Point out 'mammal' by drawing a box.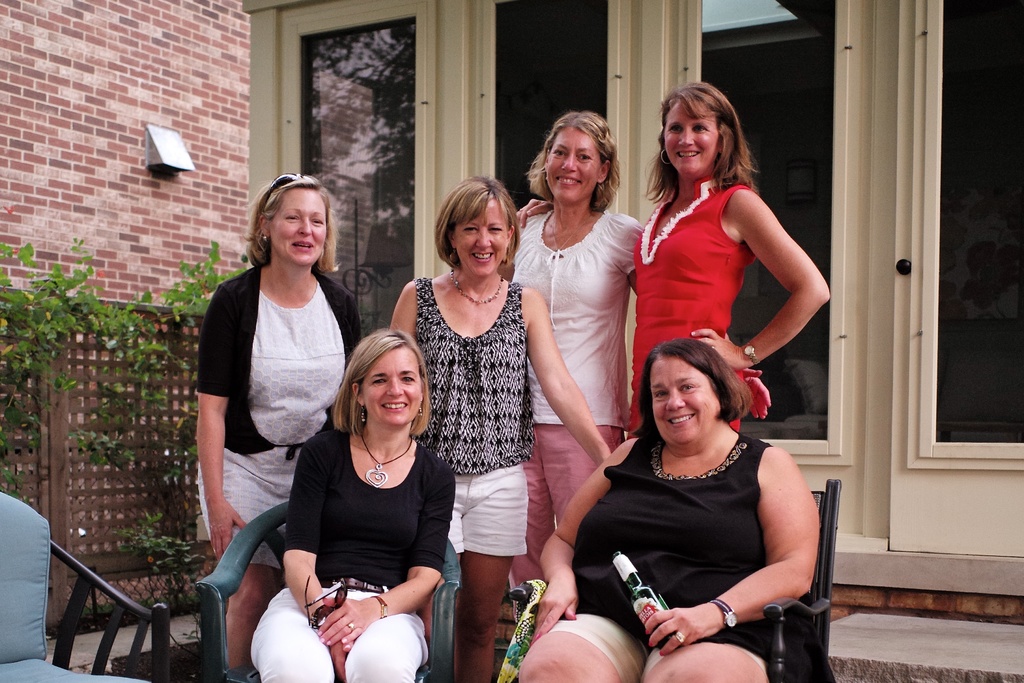
Rect(515, 336, 822, 682).
